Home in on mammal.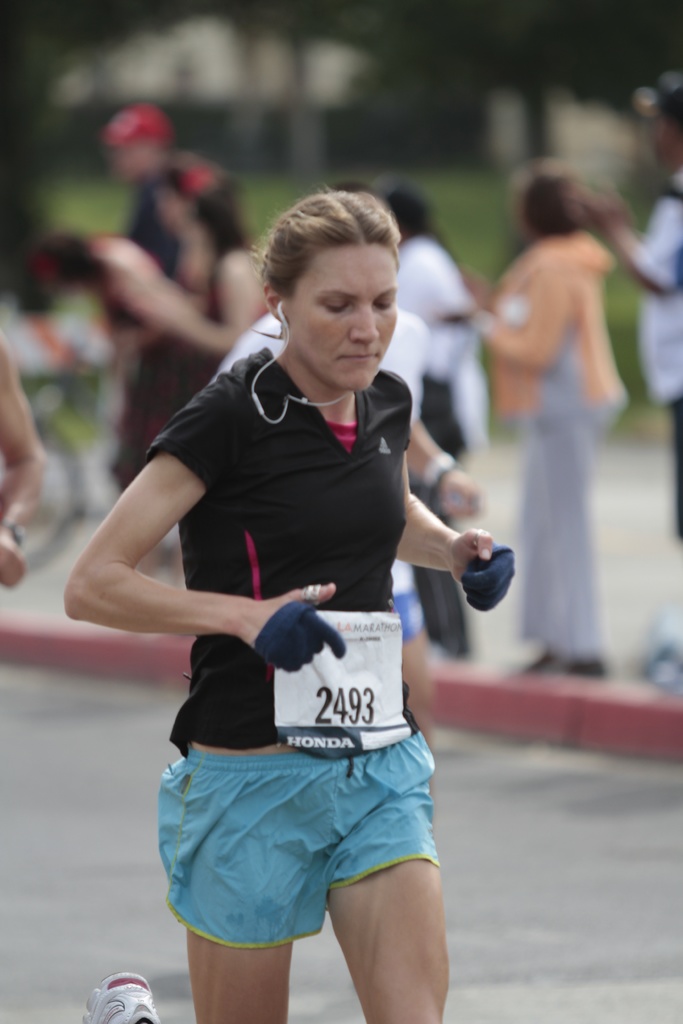
Homed in at <box>95,185,494,995</box>.
